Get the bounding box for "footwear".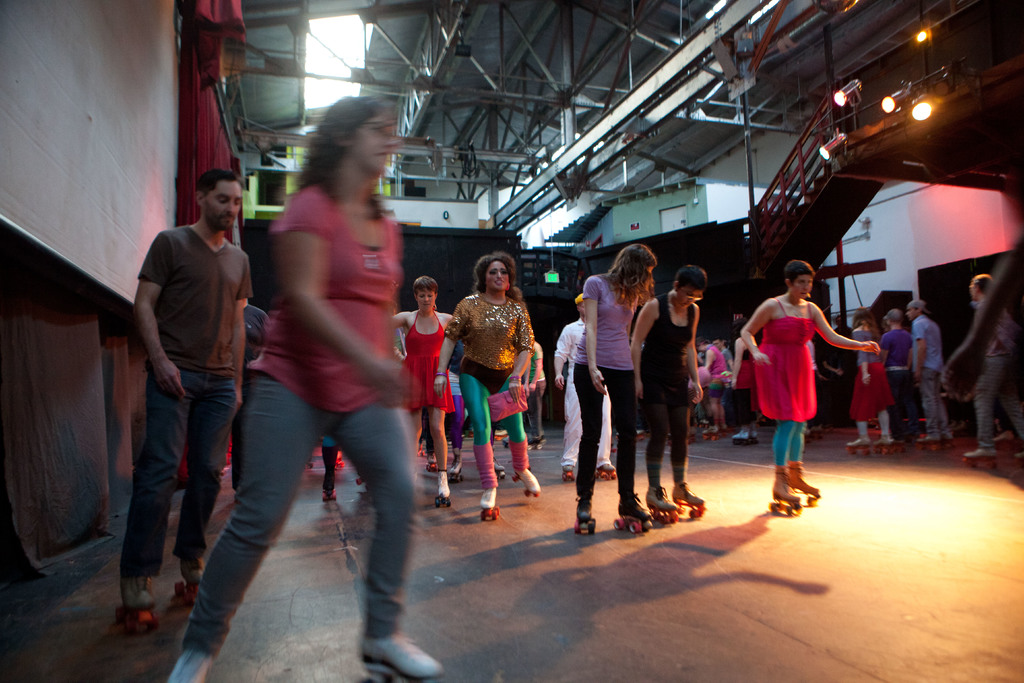
(x1=618, y1=493, x2=650, y2=522).
